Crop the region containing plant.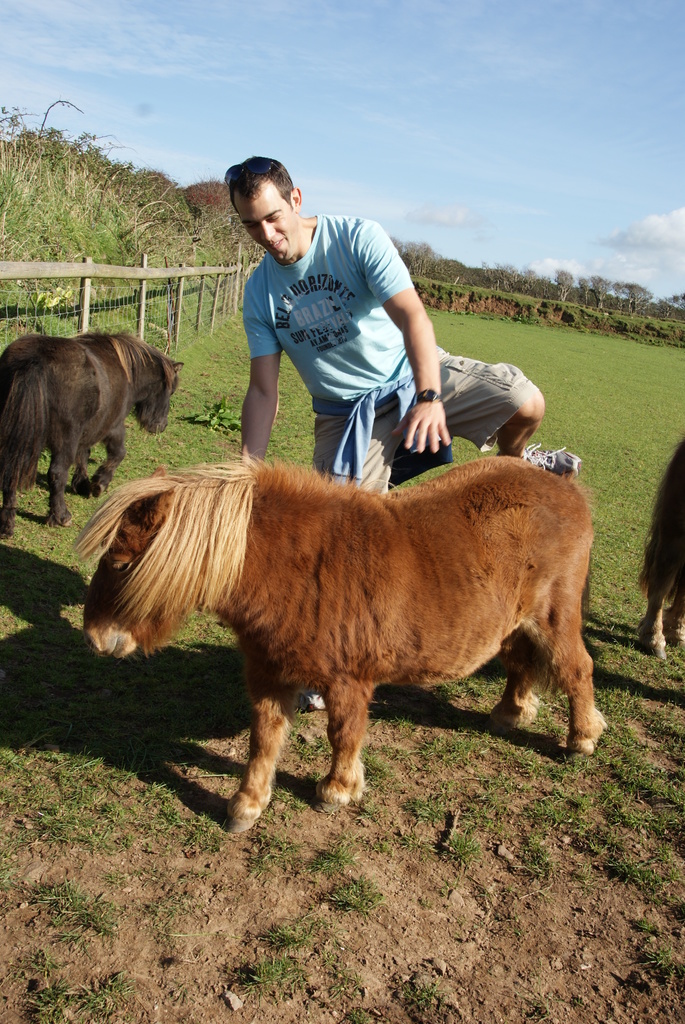
Crop region: rect(135, 326, 320, 463).
